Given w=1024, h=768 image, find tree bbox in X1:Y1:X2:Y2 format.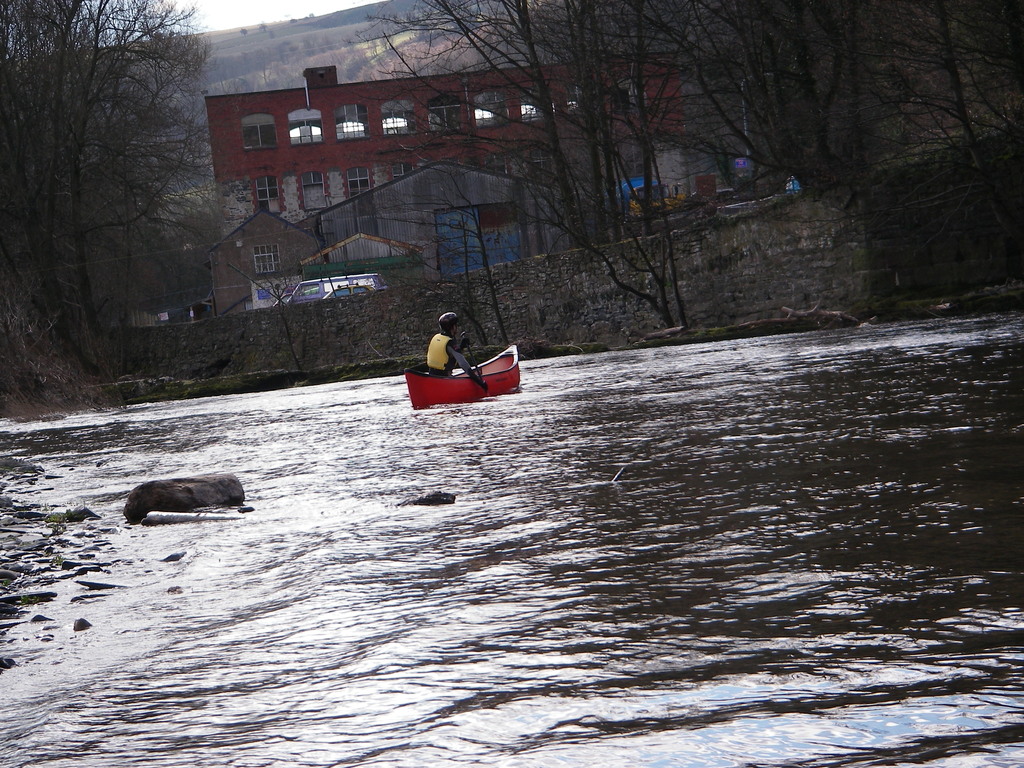
382:147:513:346.
